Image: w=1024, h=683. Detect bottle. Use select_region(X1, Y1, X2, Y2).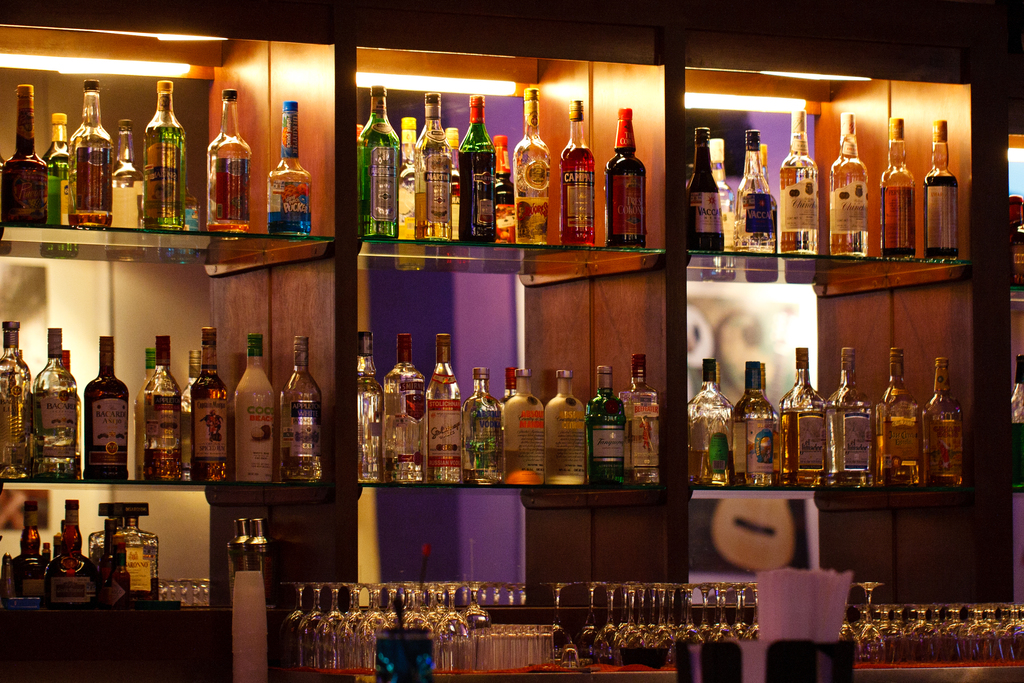
select_region(735, 130, 776, 251).
